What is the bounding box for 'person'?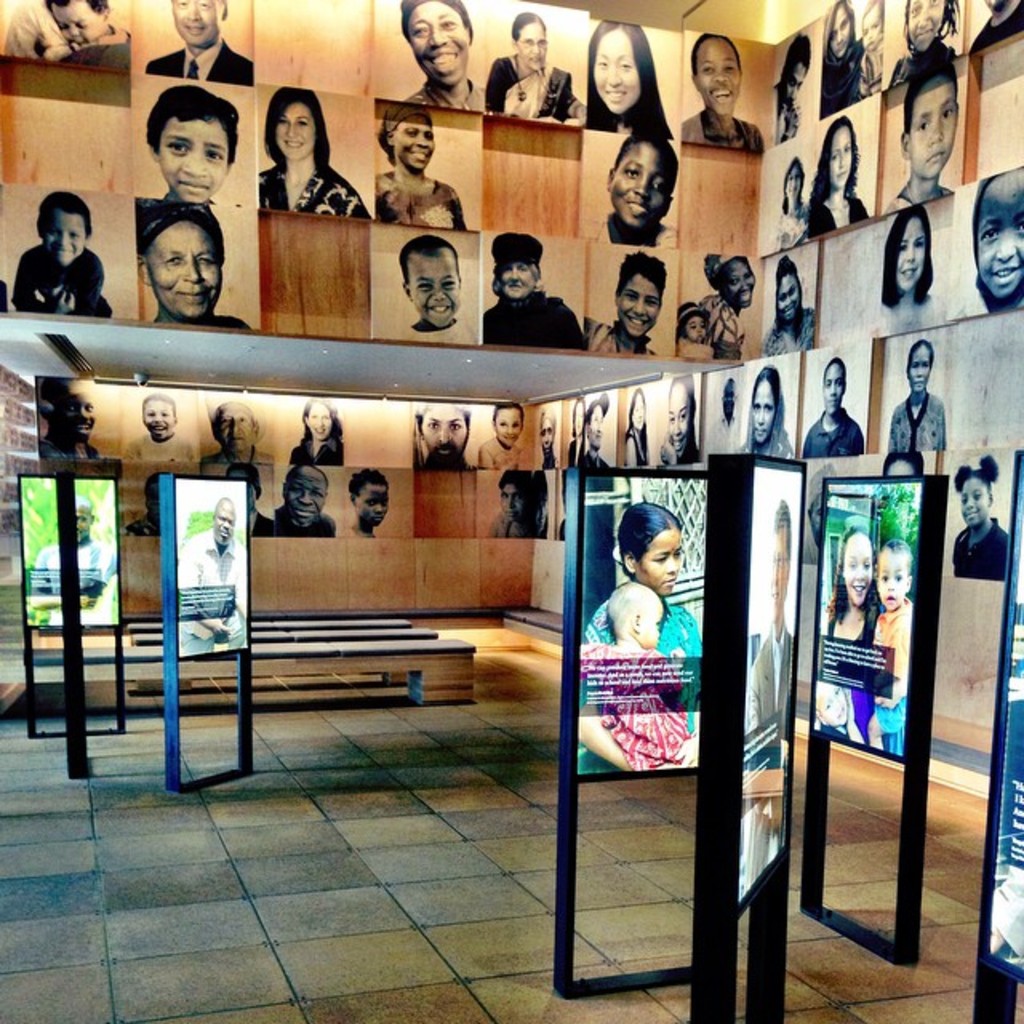
(x1=272, y1=470, x2=342, y2=539).
